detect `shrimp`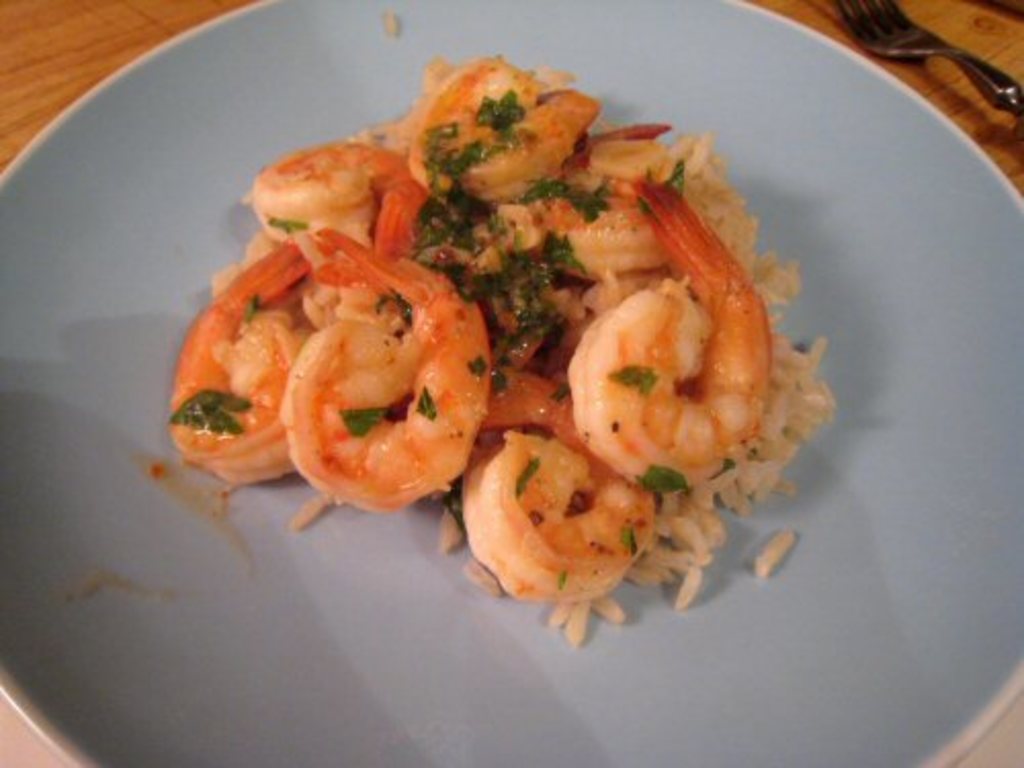
BBox(246, 145, 418, 250)
